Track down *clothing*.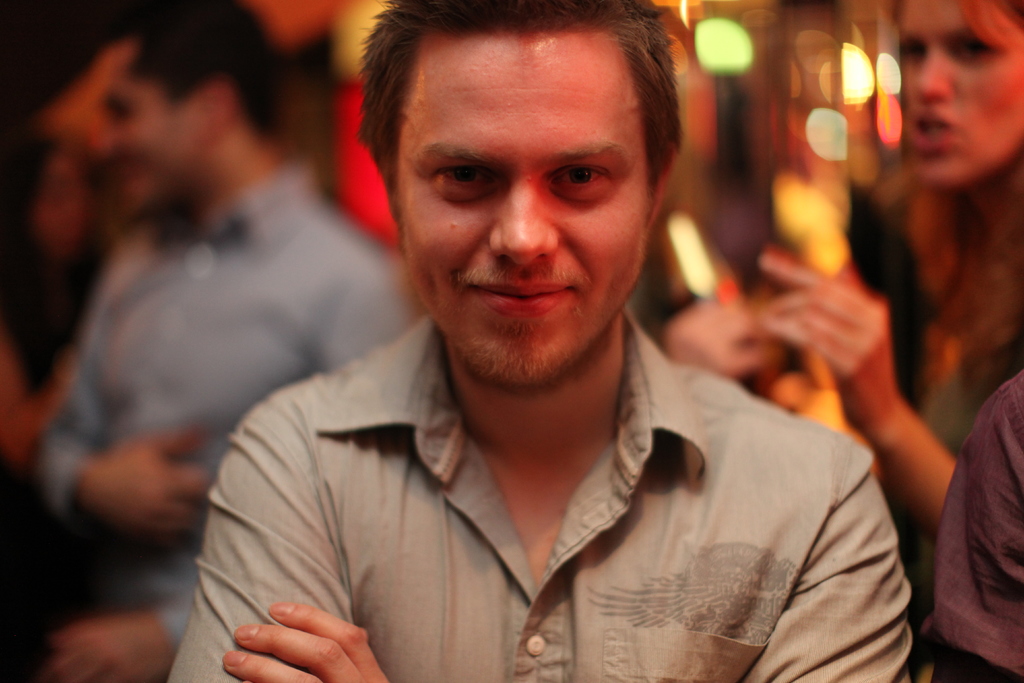
Tracked to select_region(934, 375, 1023, 676).
